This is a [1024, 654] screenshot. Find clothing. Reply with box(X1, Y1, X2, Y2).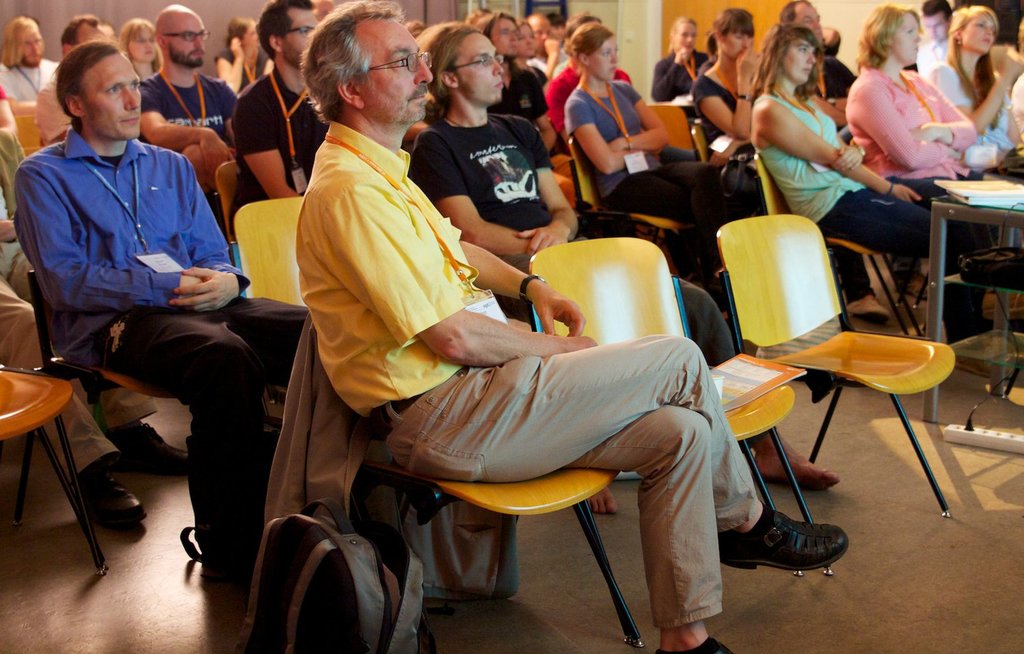
box(296, 106, 762, 631).
